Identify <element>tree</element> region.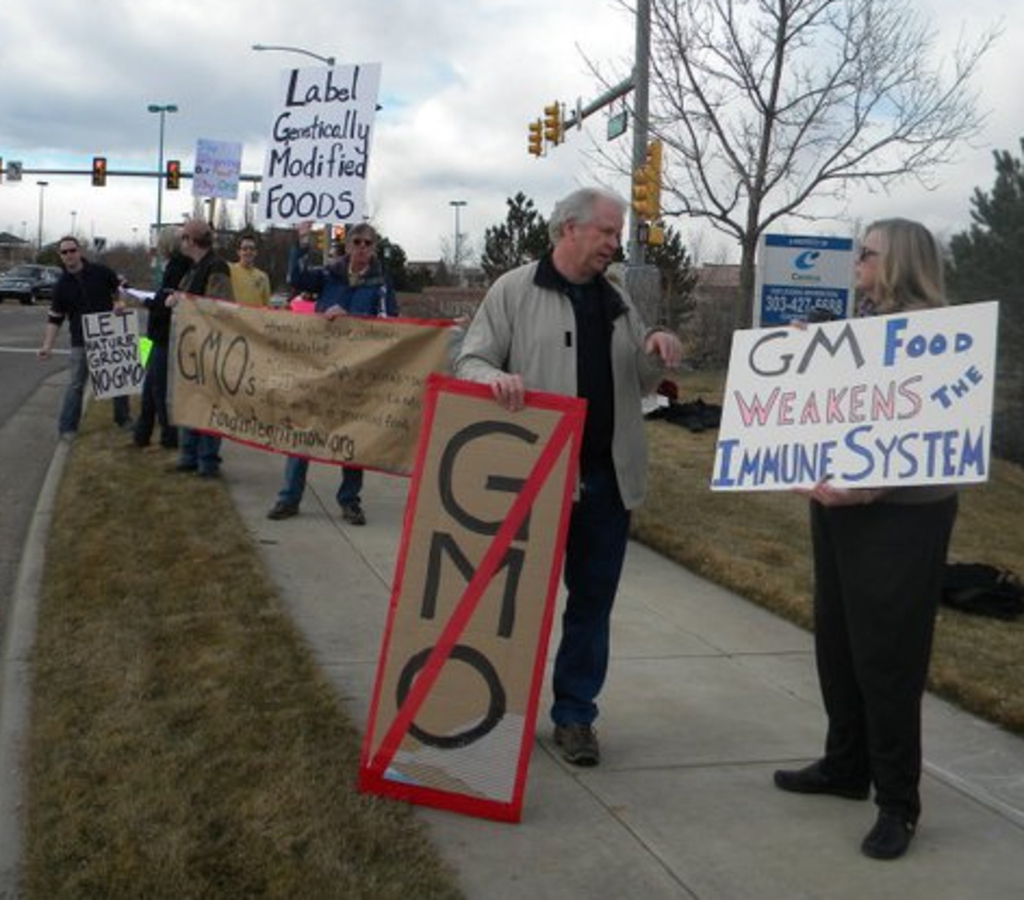
Region: locate(594, 26, 944, 319).
